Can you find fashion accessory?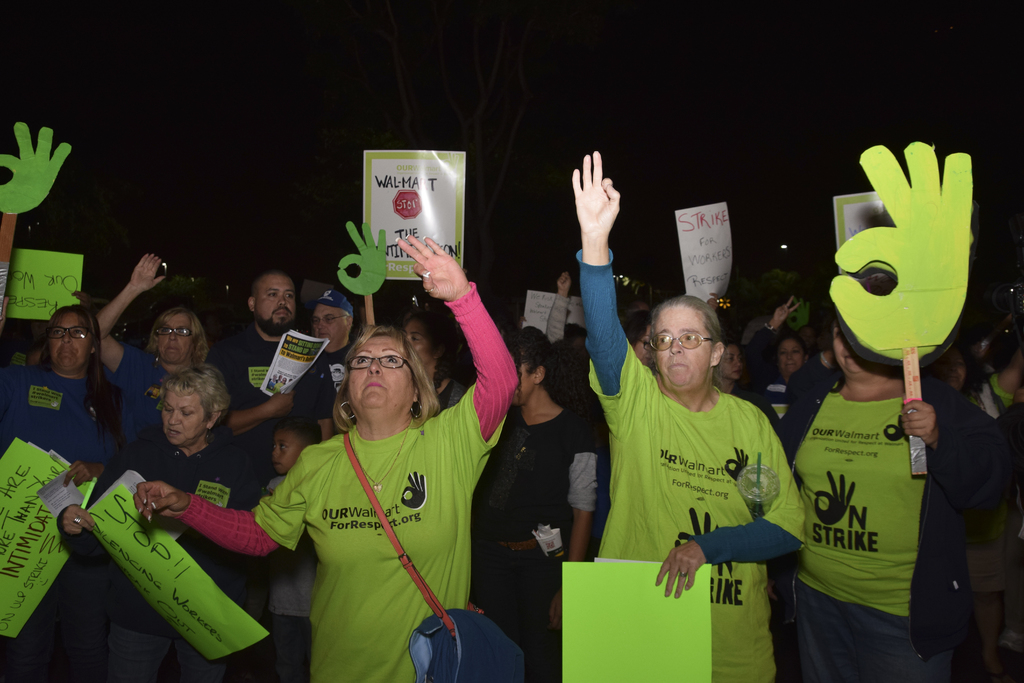
Yes, bounding box: 70,513,81,525.
